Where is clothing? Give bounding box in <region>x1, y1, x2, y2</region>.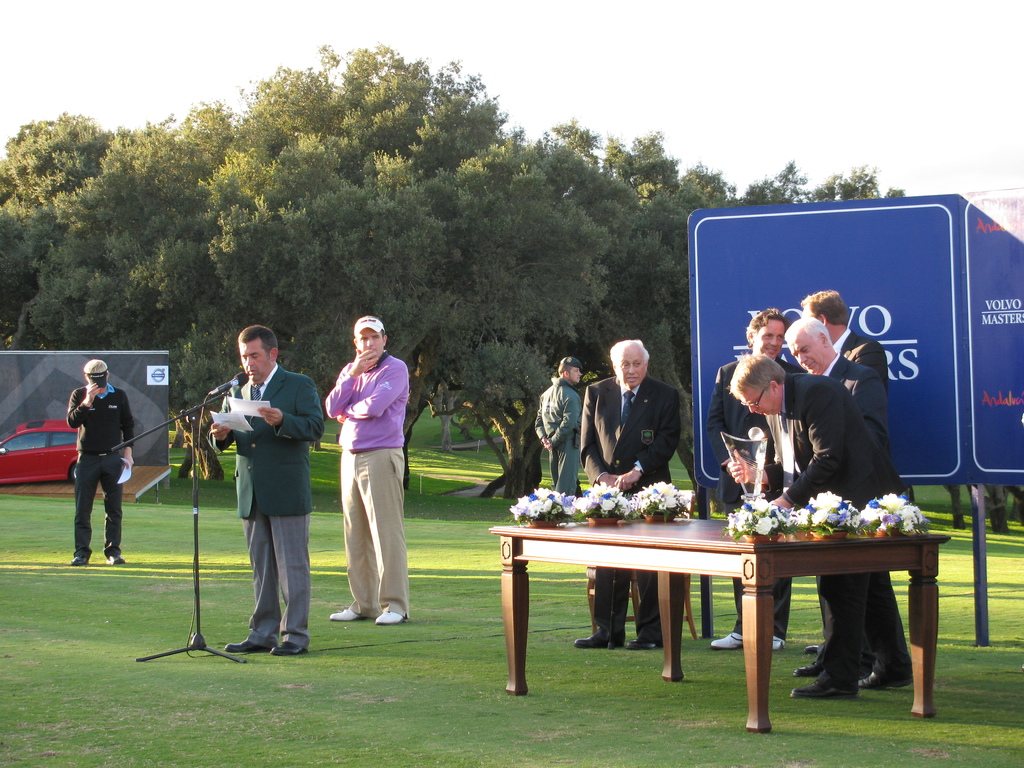
<region>60, 377, 134, 556</region>.
